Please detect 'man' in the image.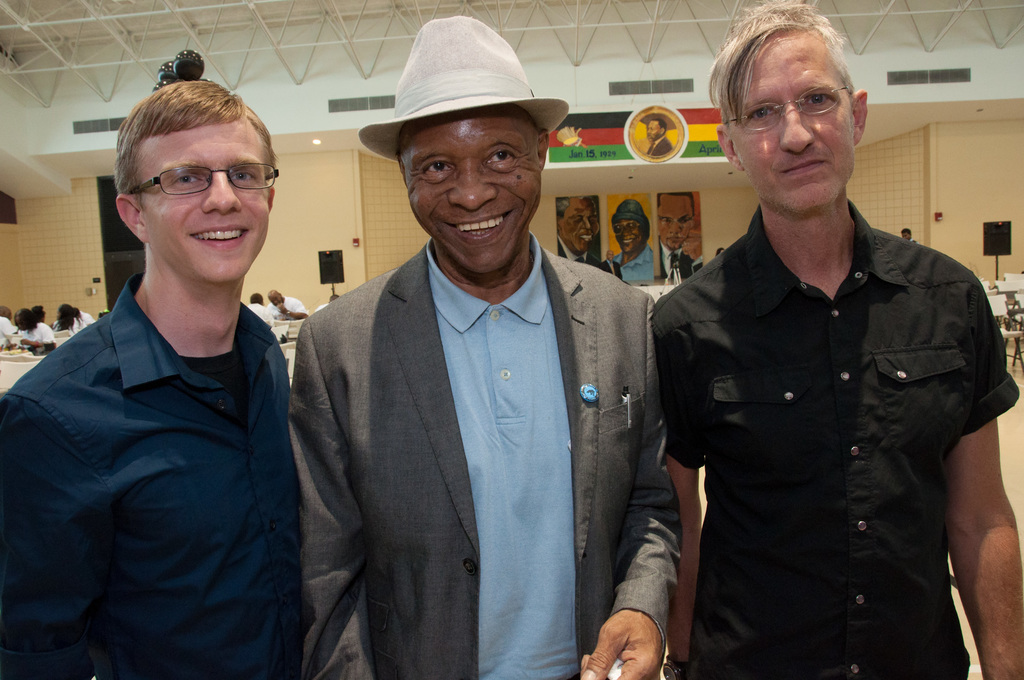
bbox=[243, 288, 275, 324].
